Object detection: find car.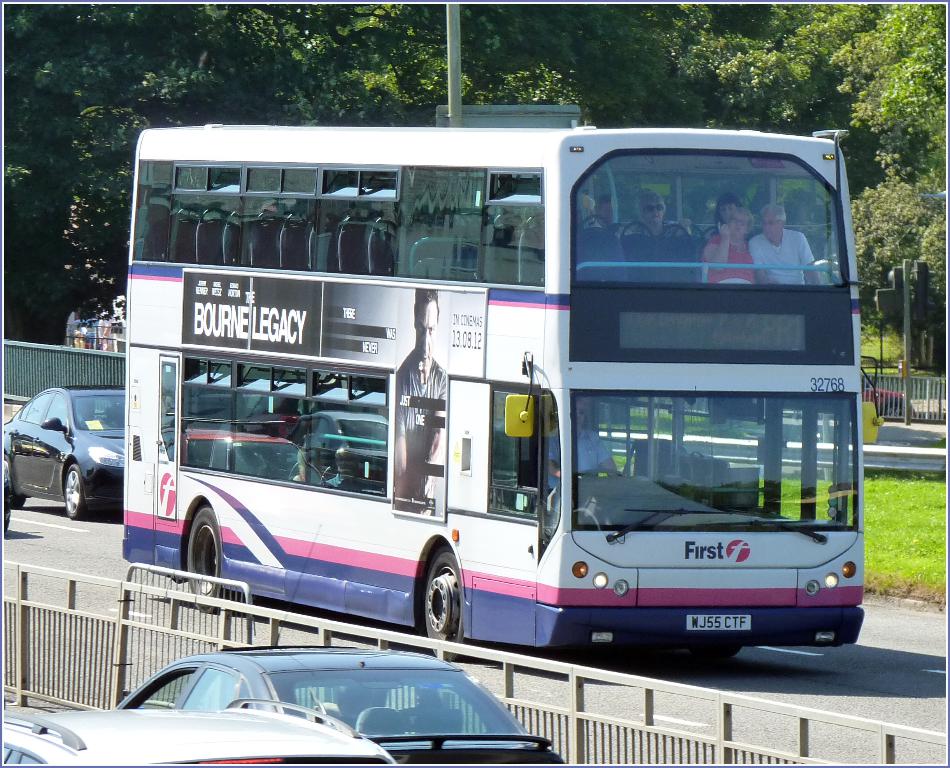
<box>0,697,397,767</box>.
